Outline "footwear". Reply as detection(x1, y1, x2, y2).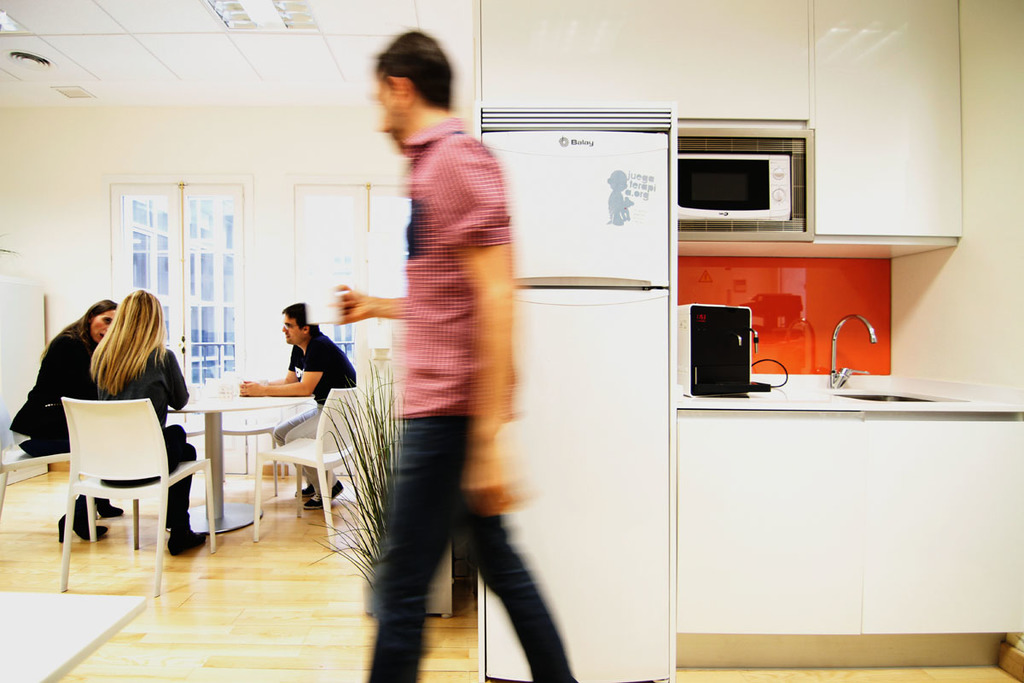
detection(305, 481, 344, 506).
